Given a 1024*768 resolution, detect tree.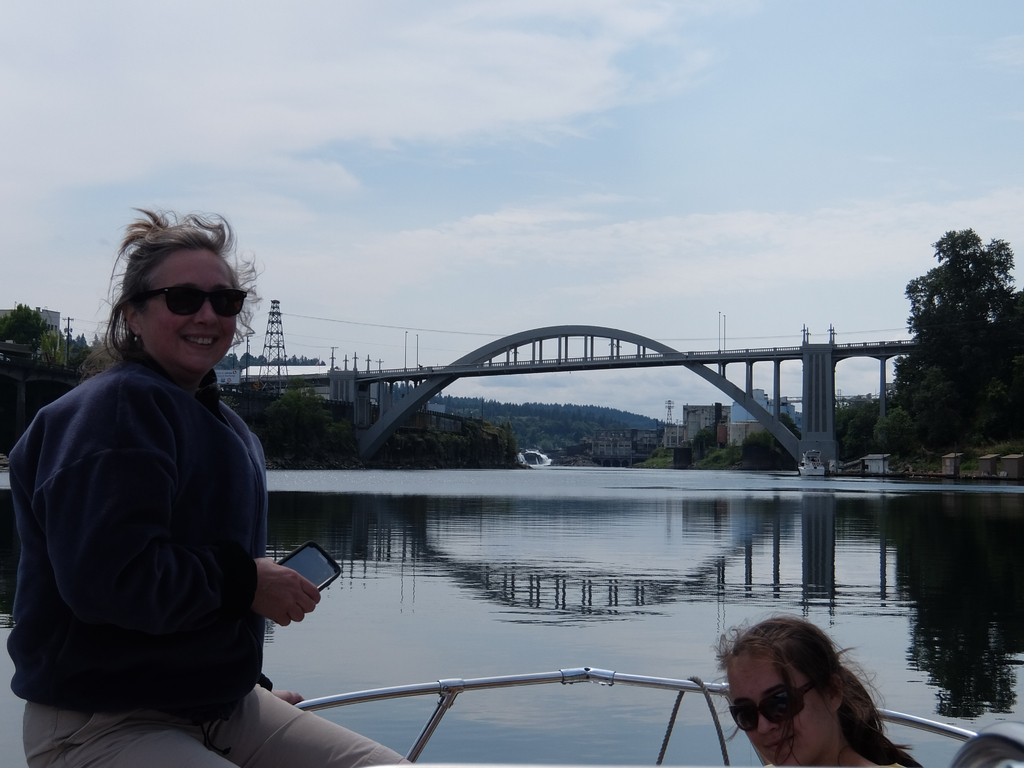
{"left": 838, "top": 397, "right": 894, "bottom": 459}.
